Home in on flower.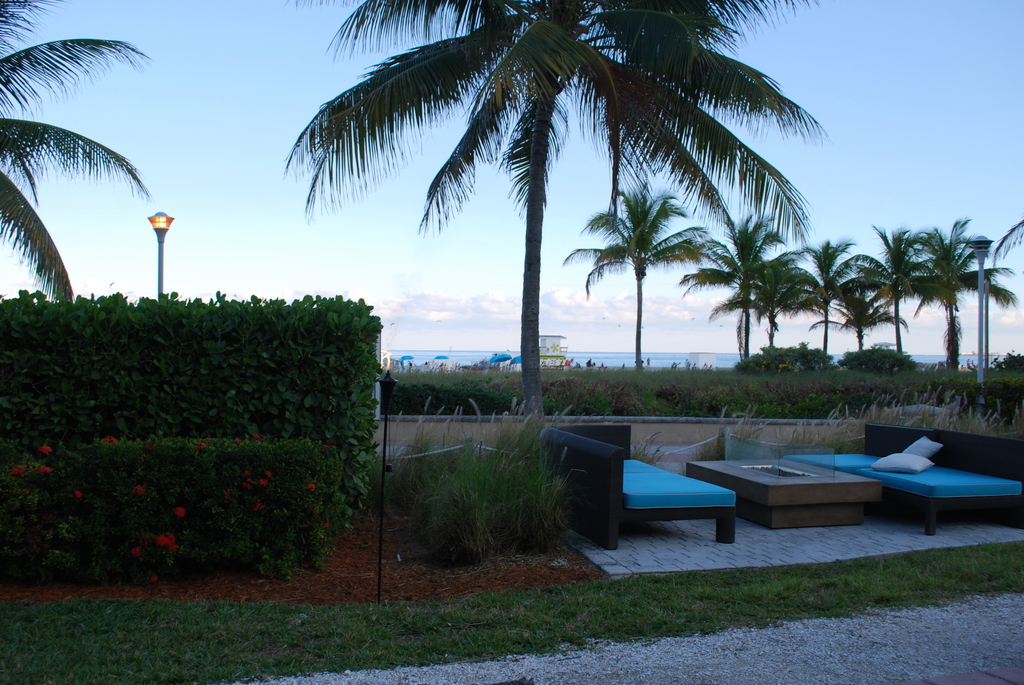
Homed in at 130,485,144,495.
